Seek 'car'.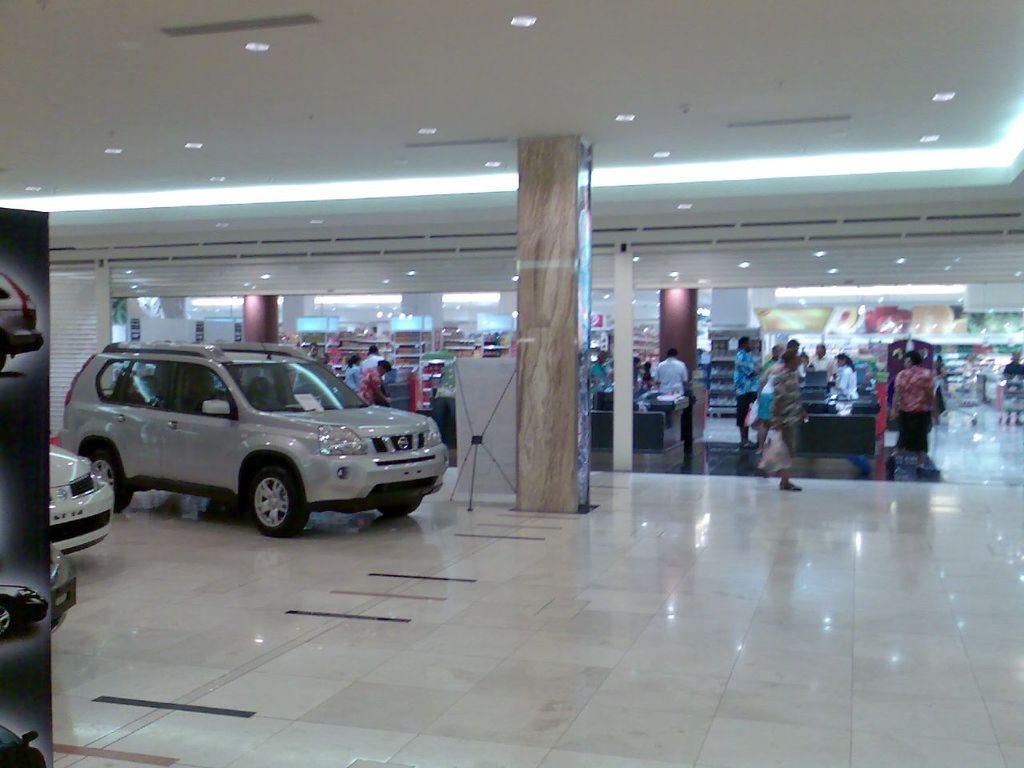
select_region(44, 438, 115, 552).
